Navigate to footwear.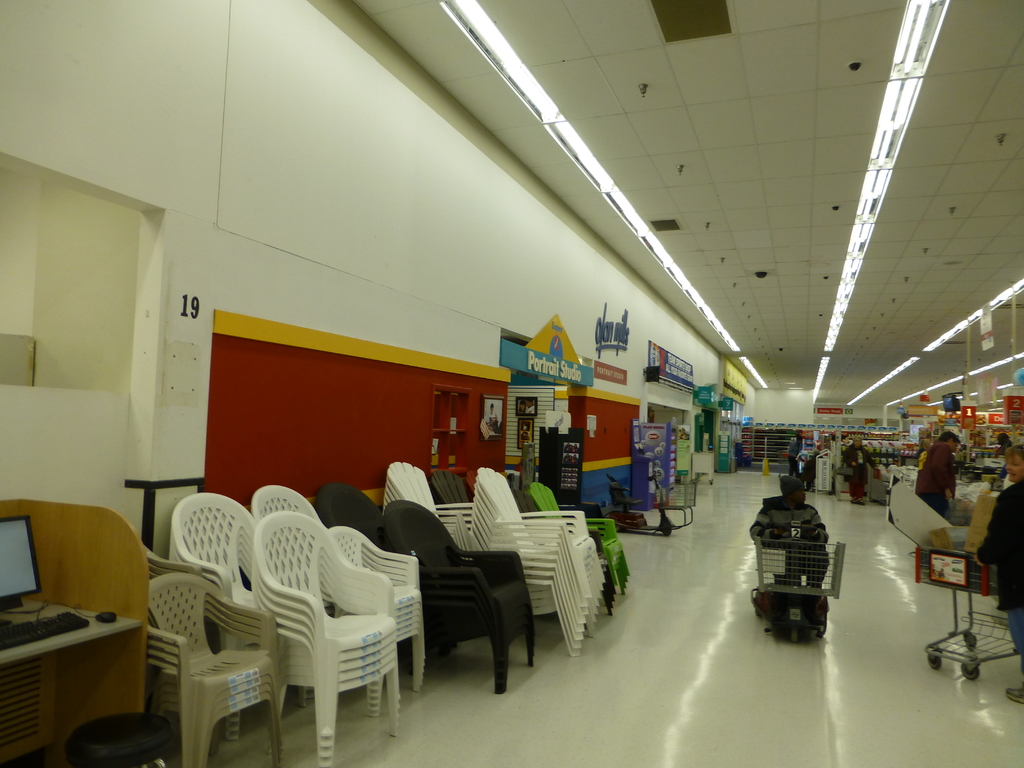
Navigation target: x1=1009 y1=688 x2=1023 y2=703.
